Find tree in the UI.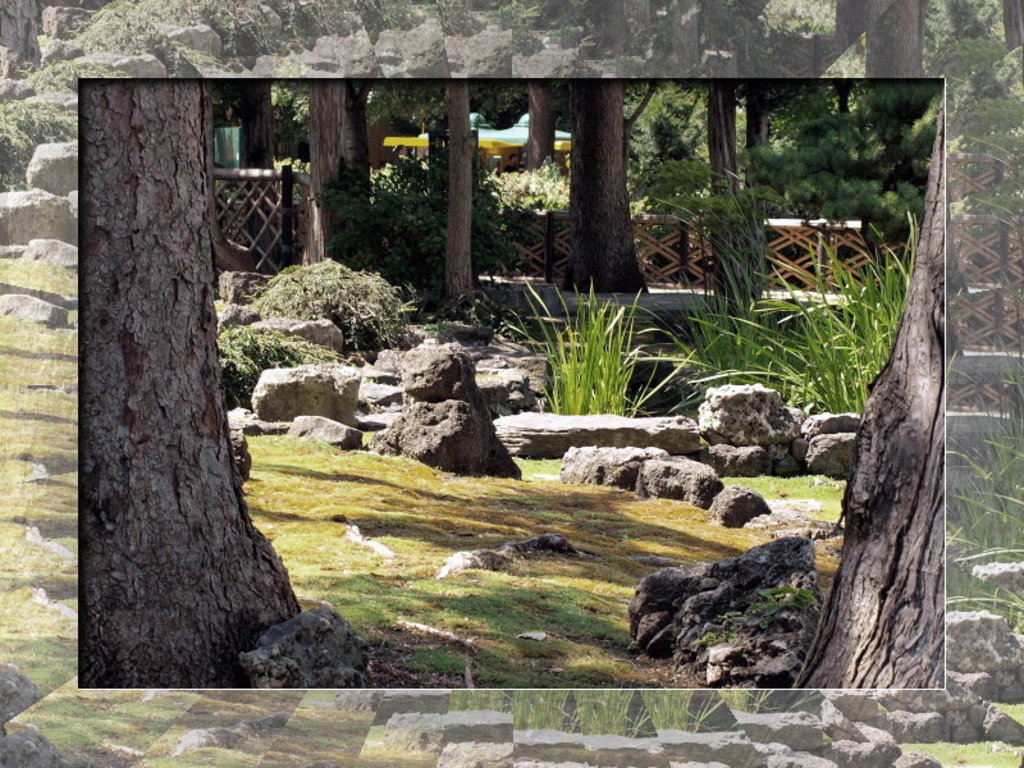
UI element at l=300, t=70, r=379, b=275.
